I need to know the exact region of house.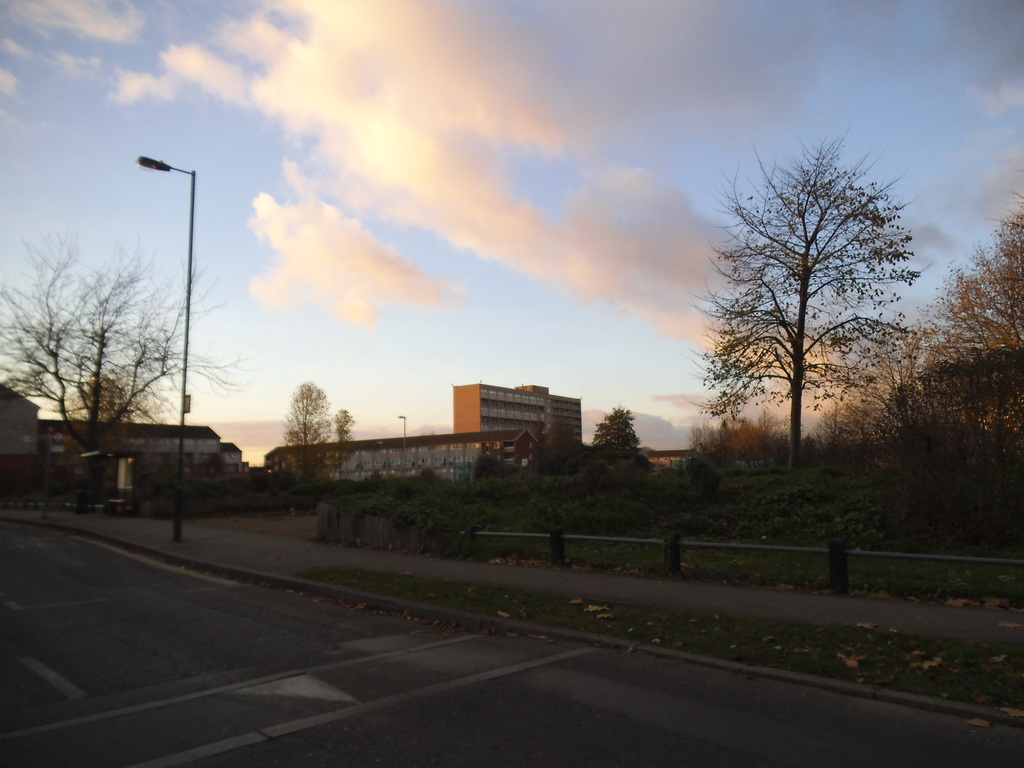
Region: rect(2, 380, 39, 488).
